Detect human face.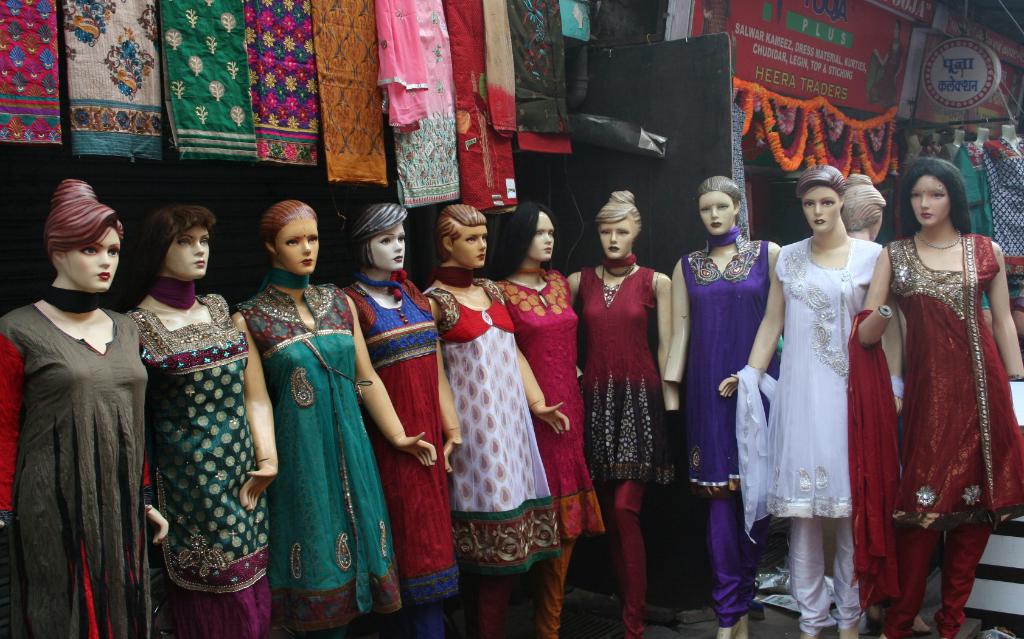
Detected at <box>601,218,643,255</box>.
